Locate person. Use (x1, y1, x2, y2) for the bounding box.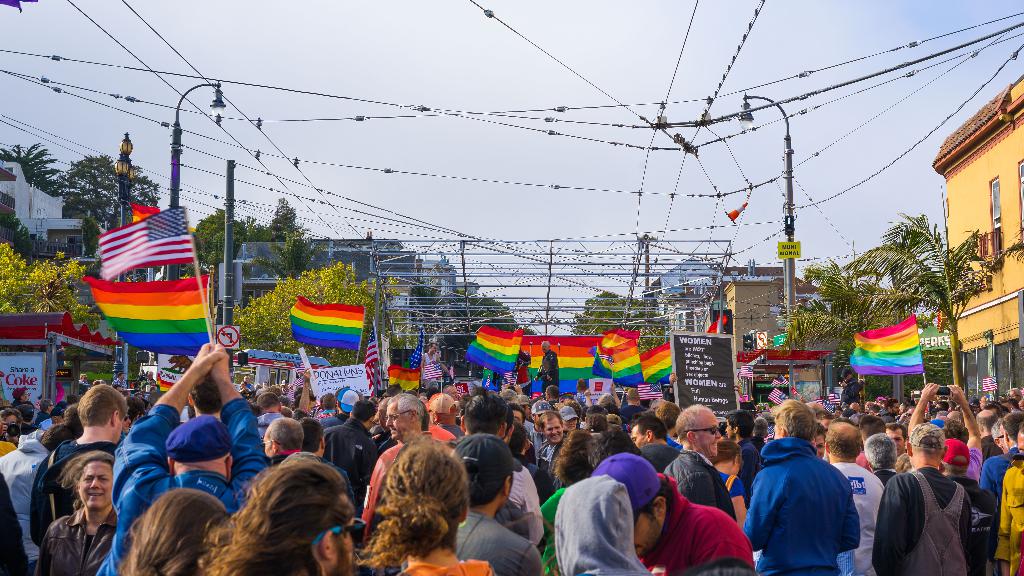
(377, 434, 492, 575).
